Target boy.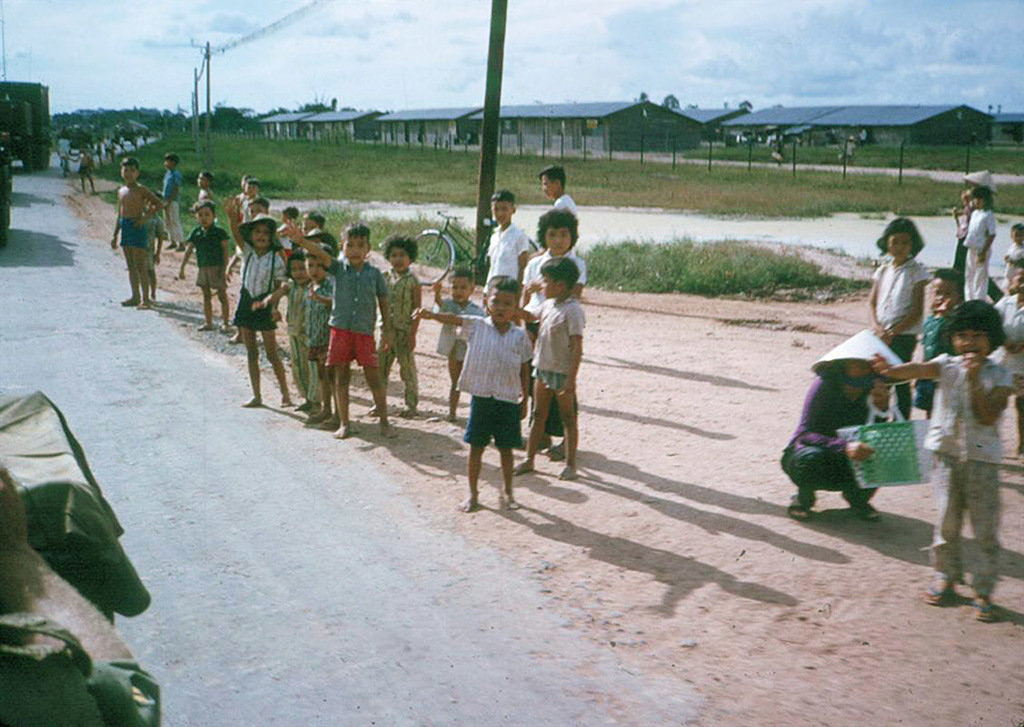
Target region: {"x1": 1004, "y1": 222, "x2": 1022, "y2": 286}.
